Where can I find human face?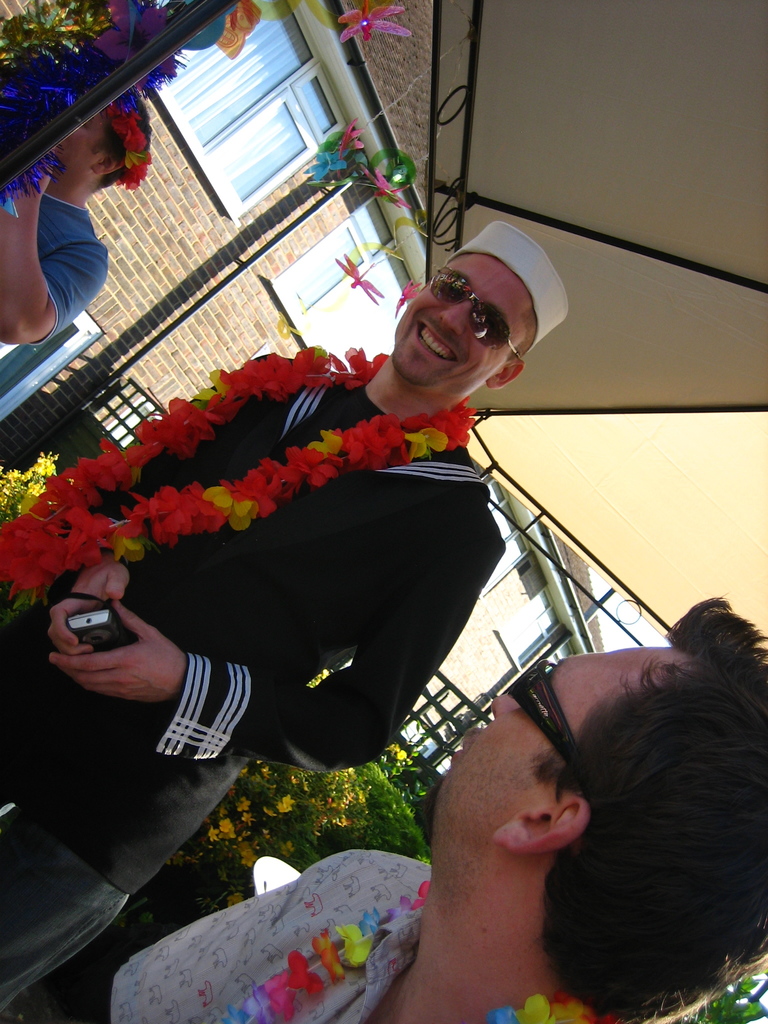
You can find it at 394:251:536:385.
